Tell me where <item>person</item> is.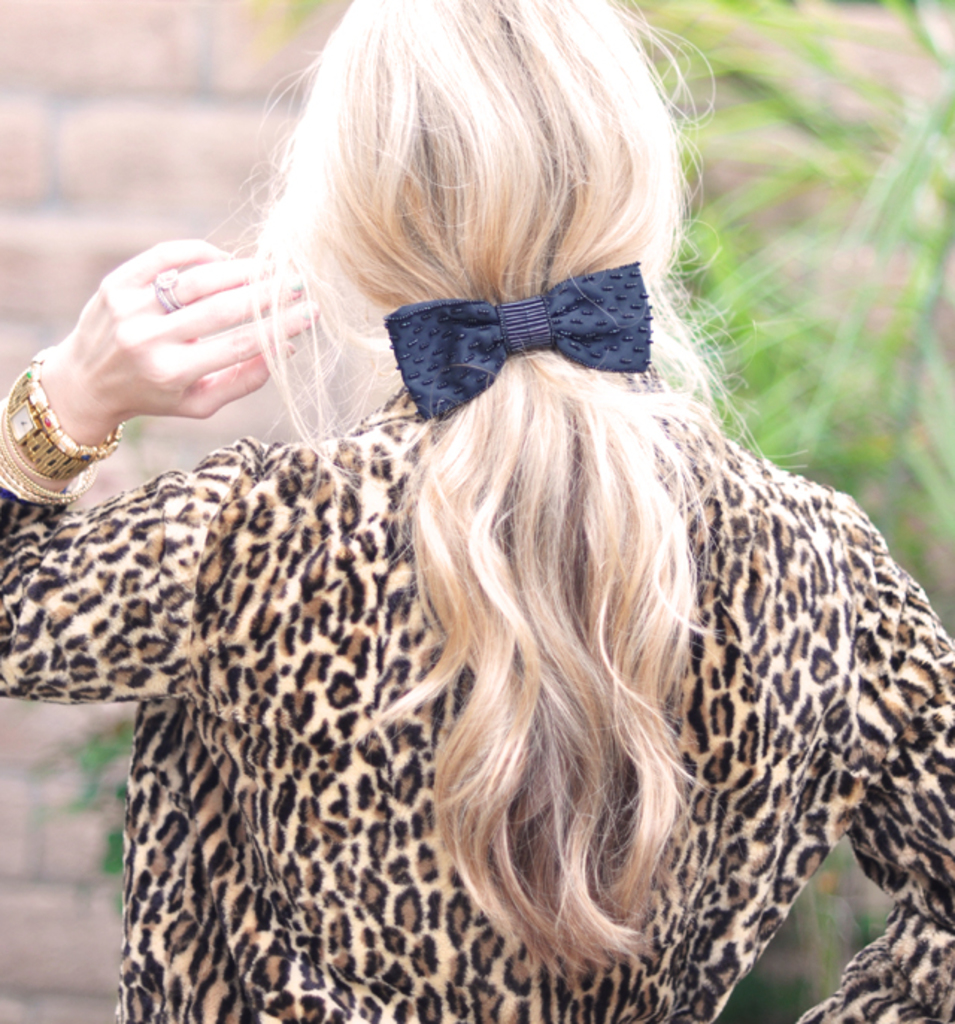
<item>person</item> is at 18:122:916:1023.
